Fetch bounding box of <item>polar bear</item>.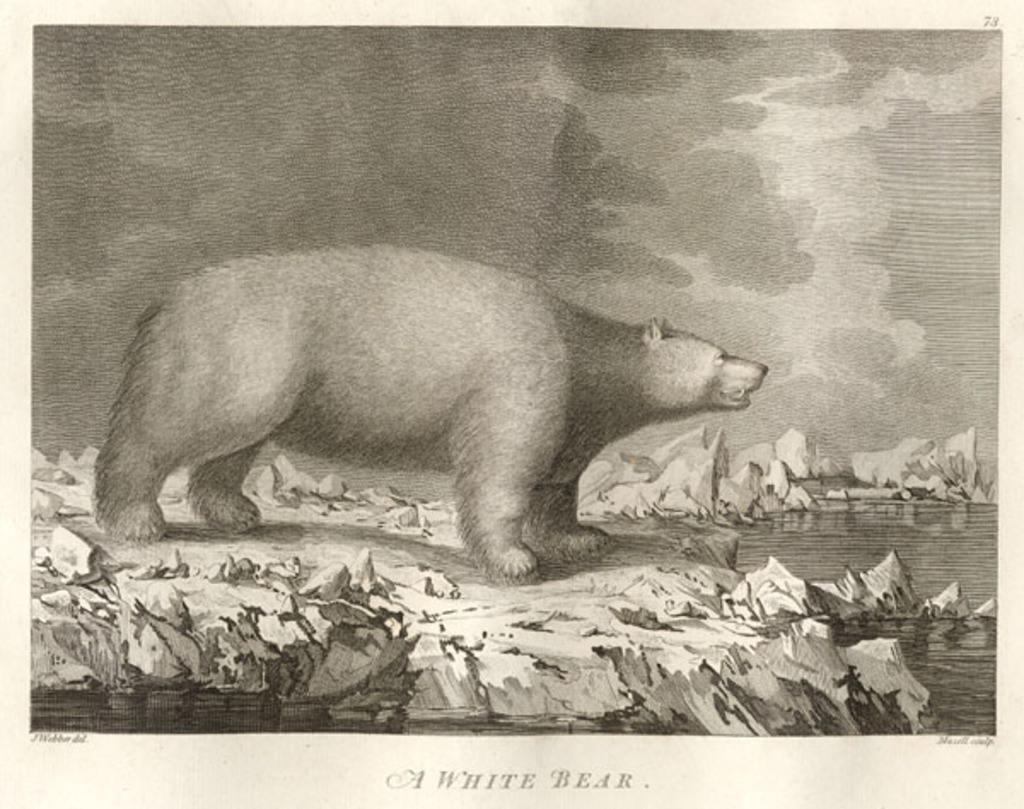
Bbox: 94/236/771/575.
